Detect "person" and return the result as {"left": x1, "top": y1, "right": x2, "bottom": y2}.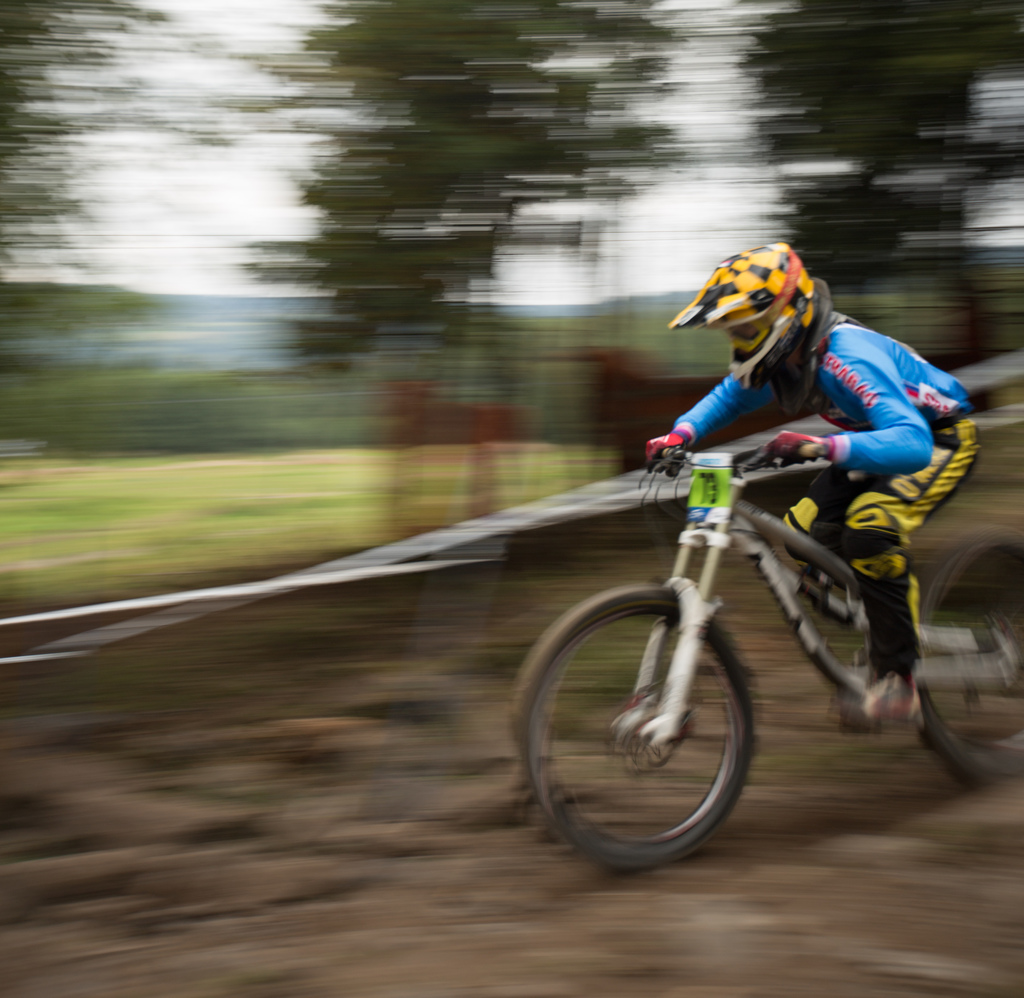
{"left": 641, "top": 238, "right": 979, "bottom": 732}.
